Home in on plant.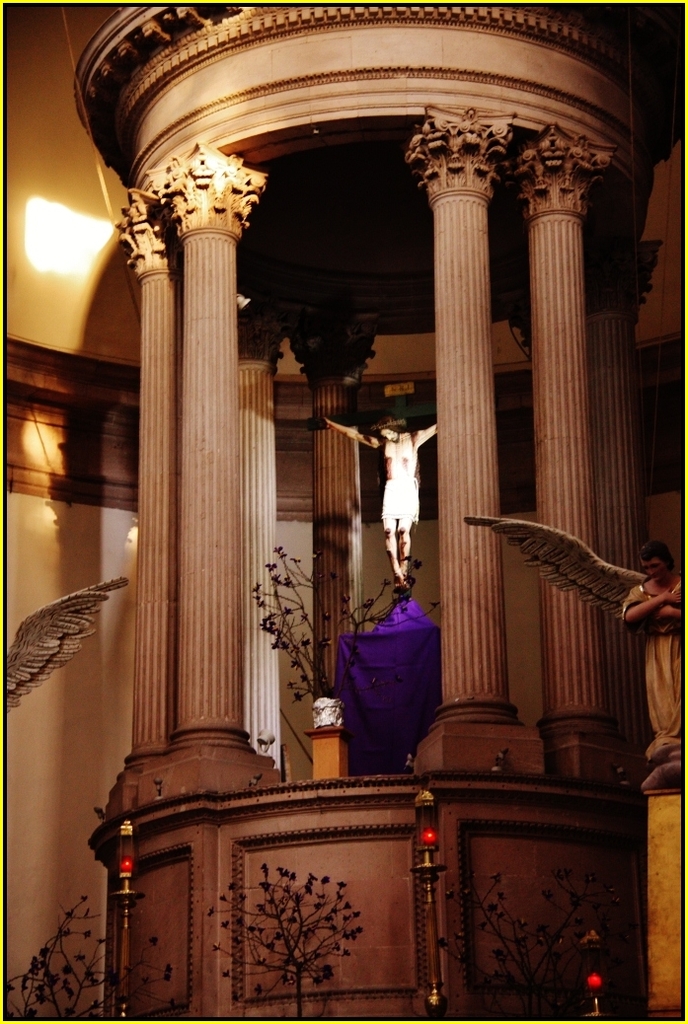
Homed in at bbox(197, 861, 363, 1023).
